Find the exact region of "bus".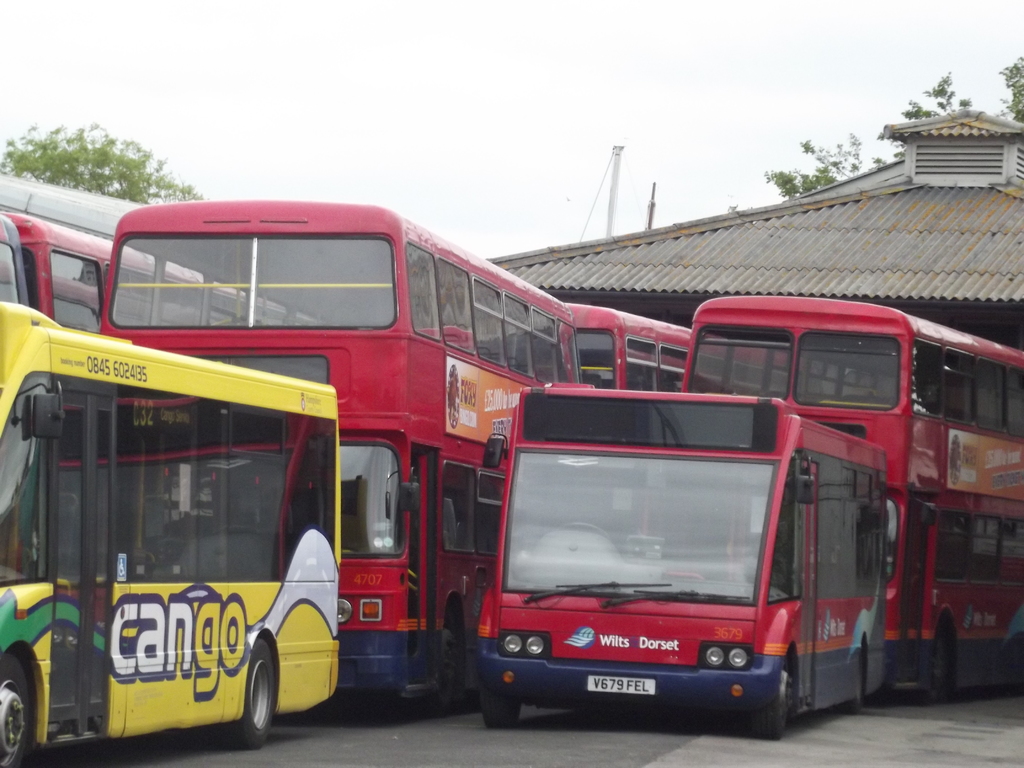
Exact region: select_region(476, 388, 888, 734).
